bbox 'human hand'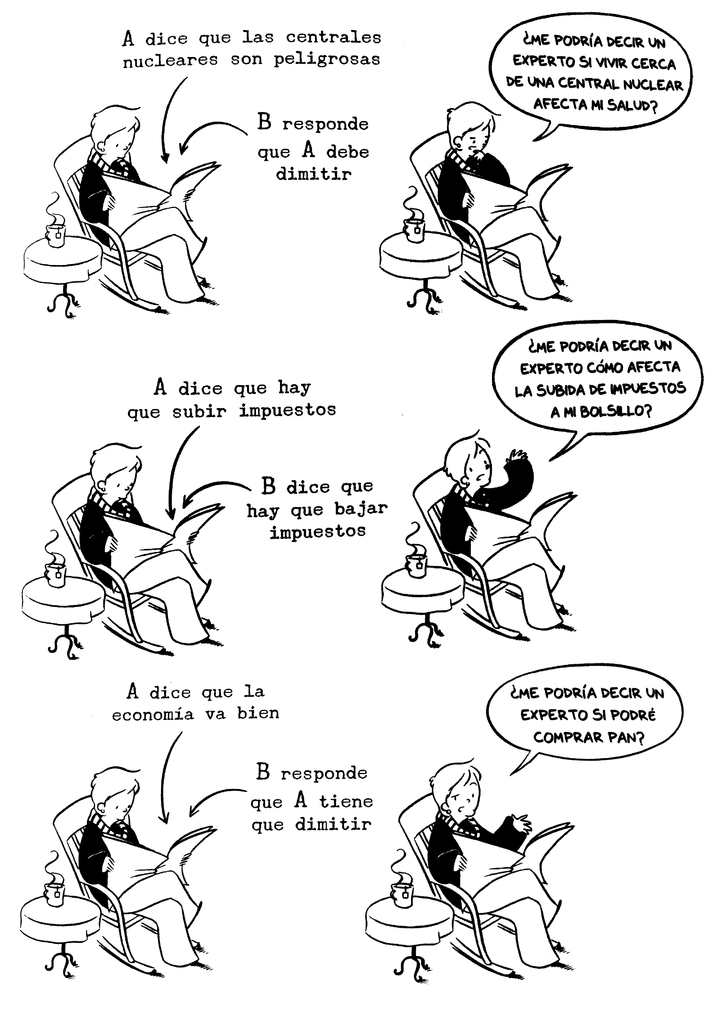
(x1=187, y1=531, x2=200, y2=545)
